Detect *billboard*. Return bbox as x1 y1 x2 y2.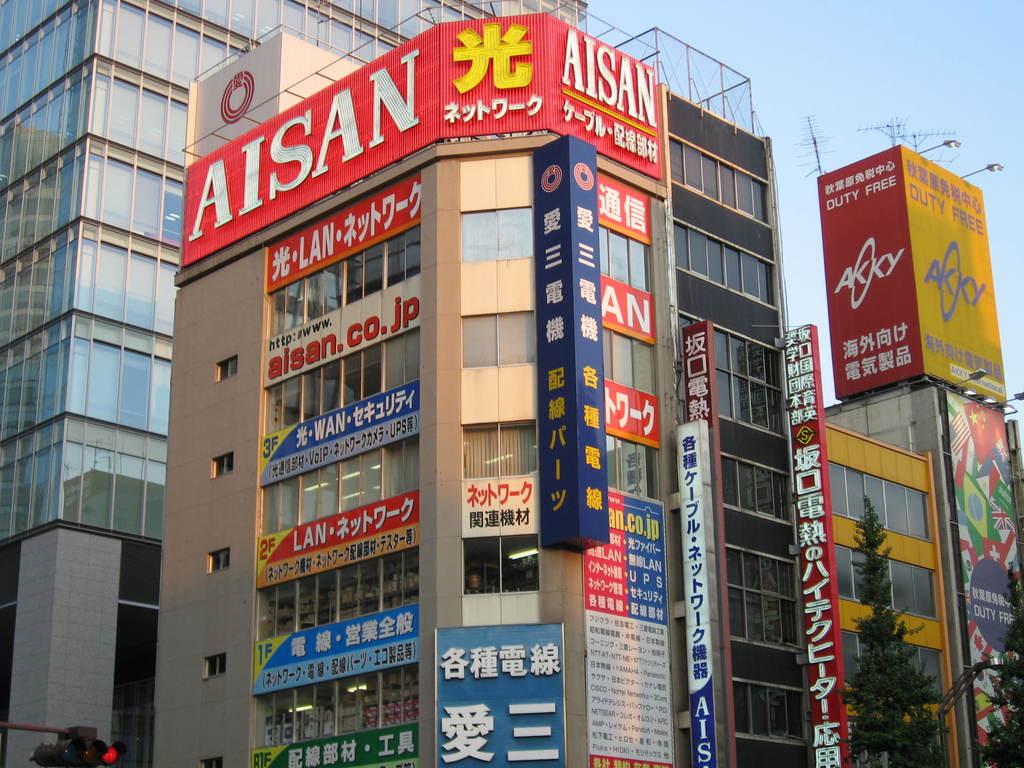
275 172 421 292.
